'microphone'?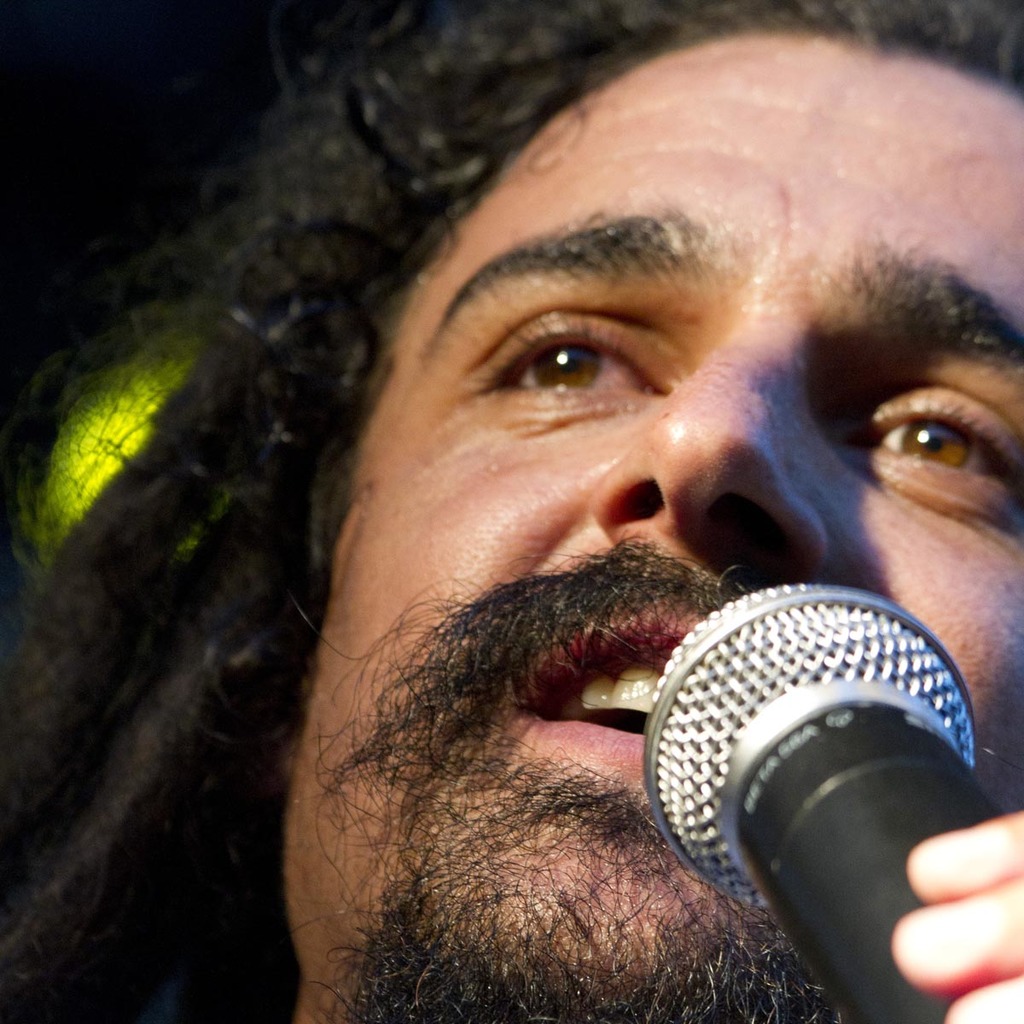
[left=638, top=564, right=992, bottom=987]
